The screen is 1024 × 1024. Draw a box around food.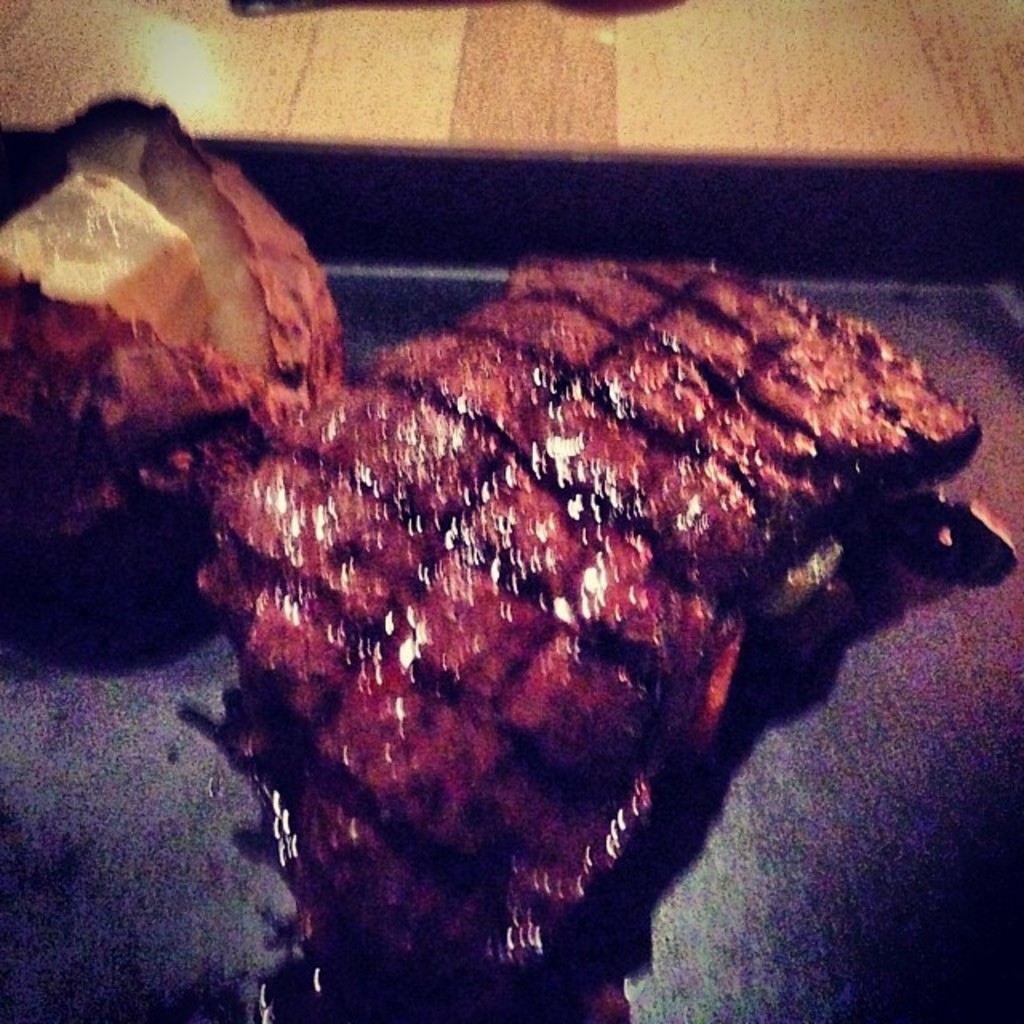
rect(187, 214, 981, 974).
